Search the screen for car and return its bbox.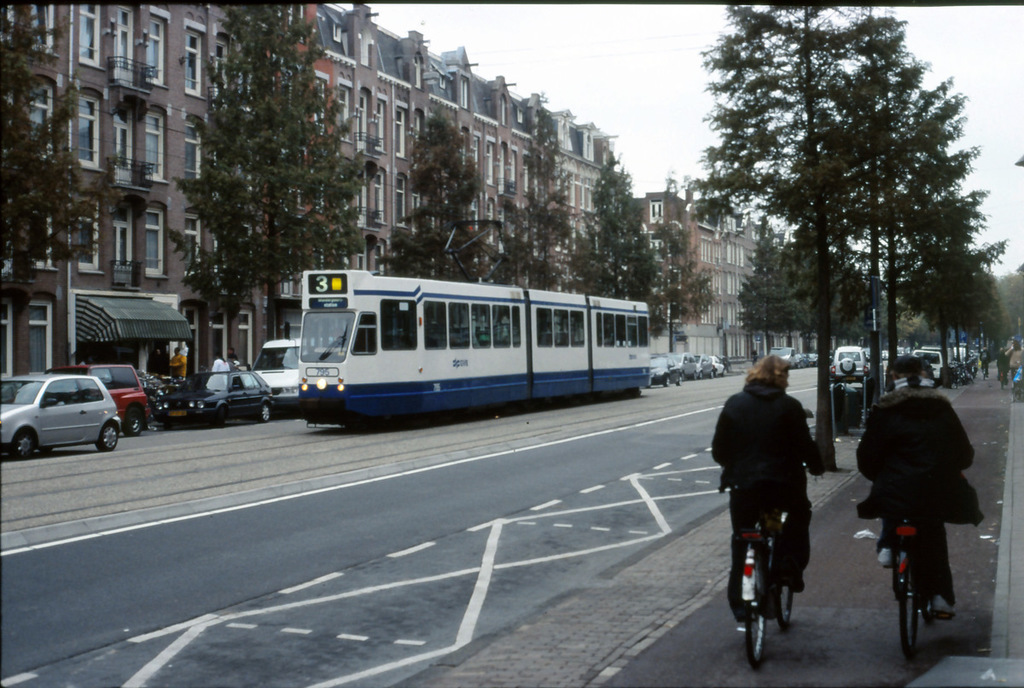
Found: crop(80, 368, 147, 438).
